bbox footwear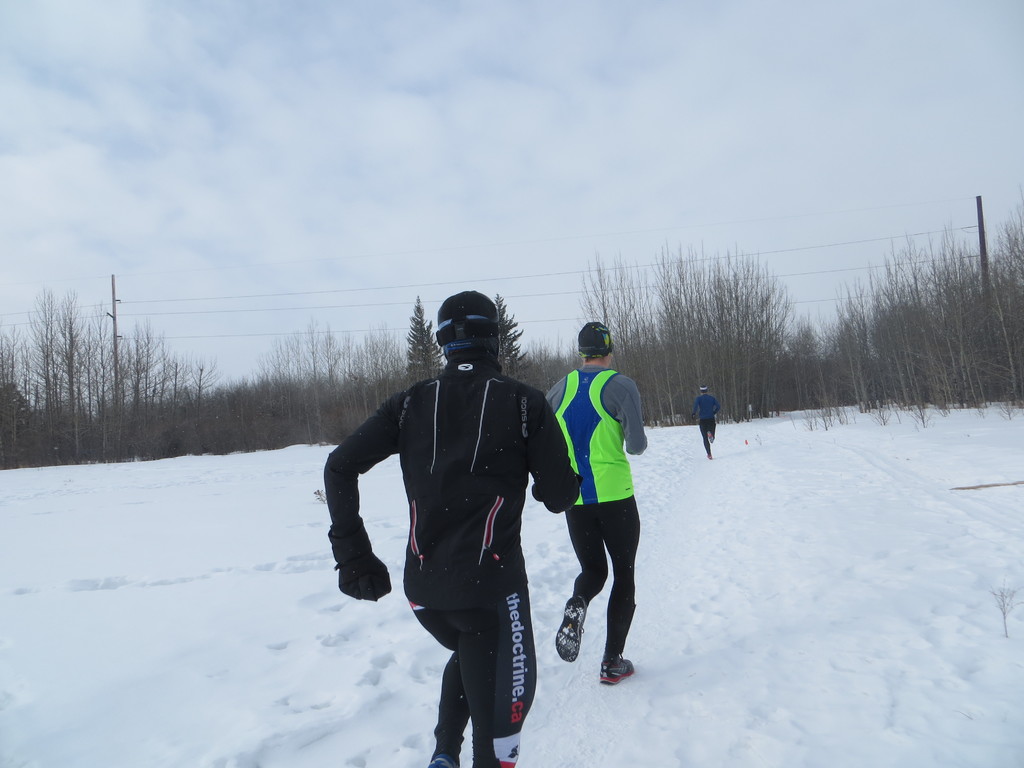
(427, 751, 460, 767)
